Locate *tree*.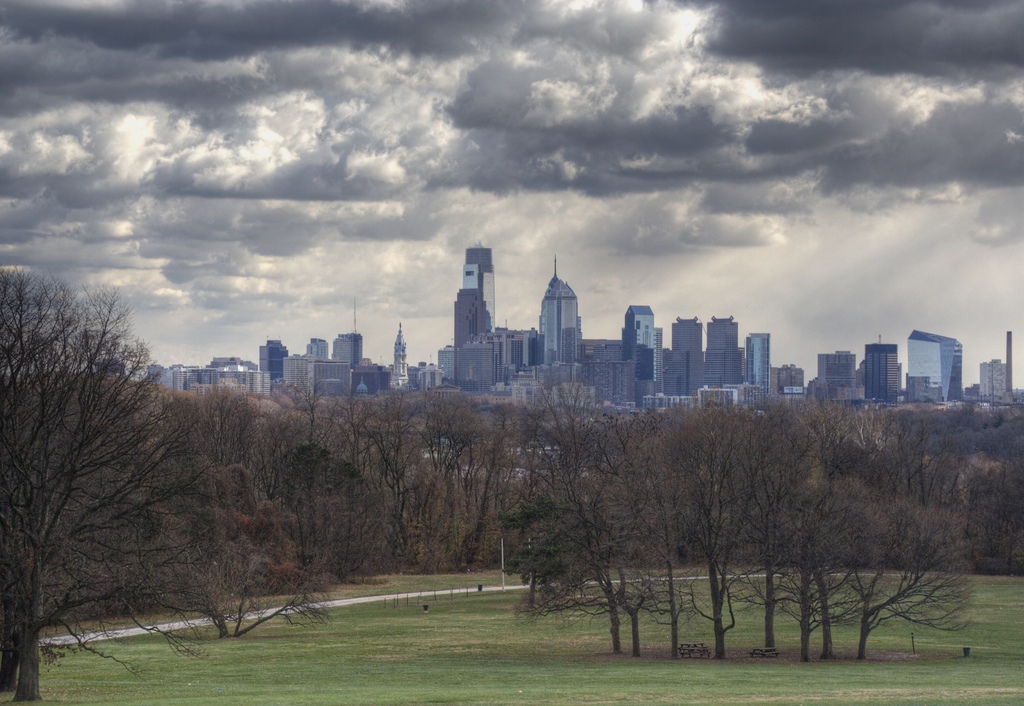
Bounding box: box=[309, 383, 426, 590].
